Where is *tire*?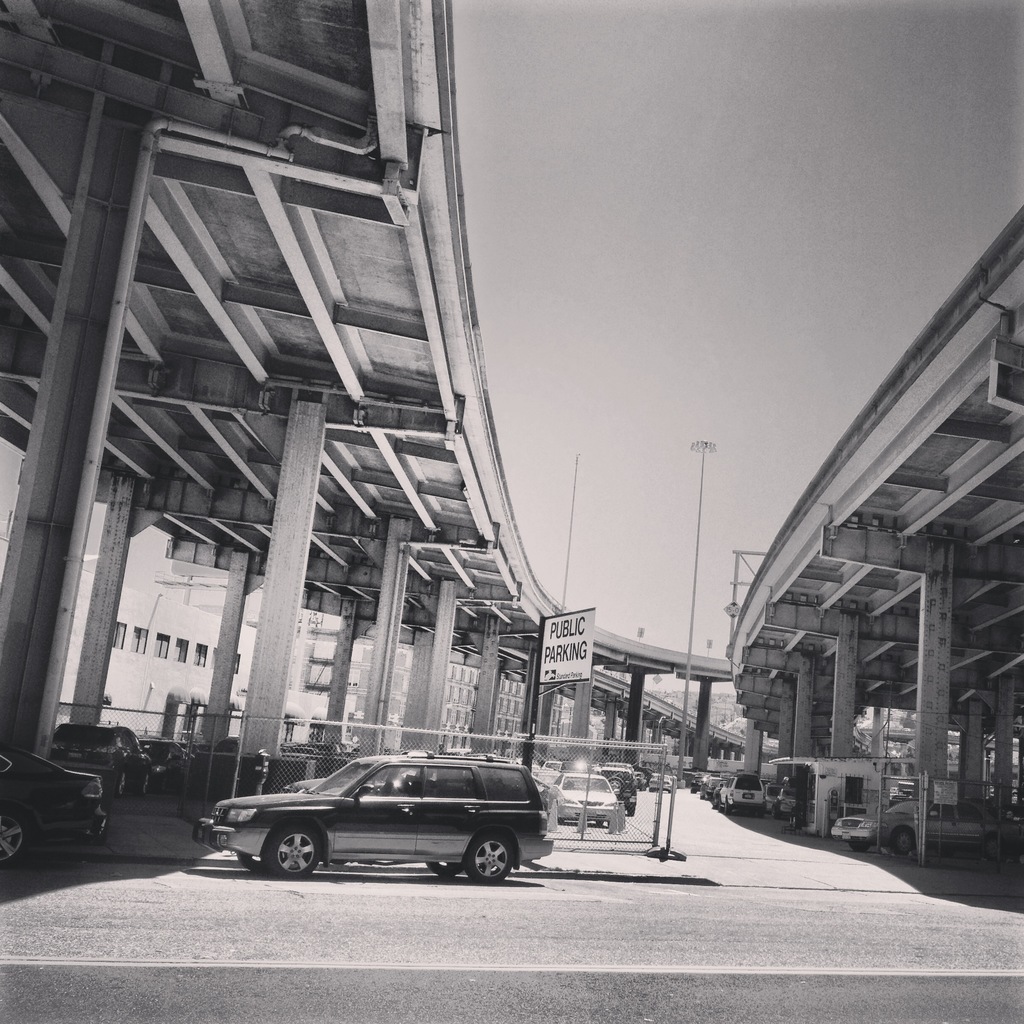
bbox(627, 808, 636, 818).
